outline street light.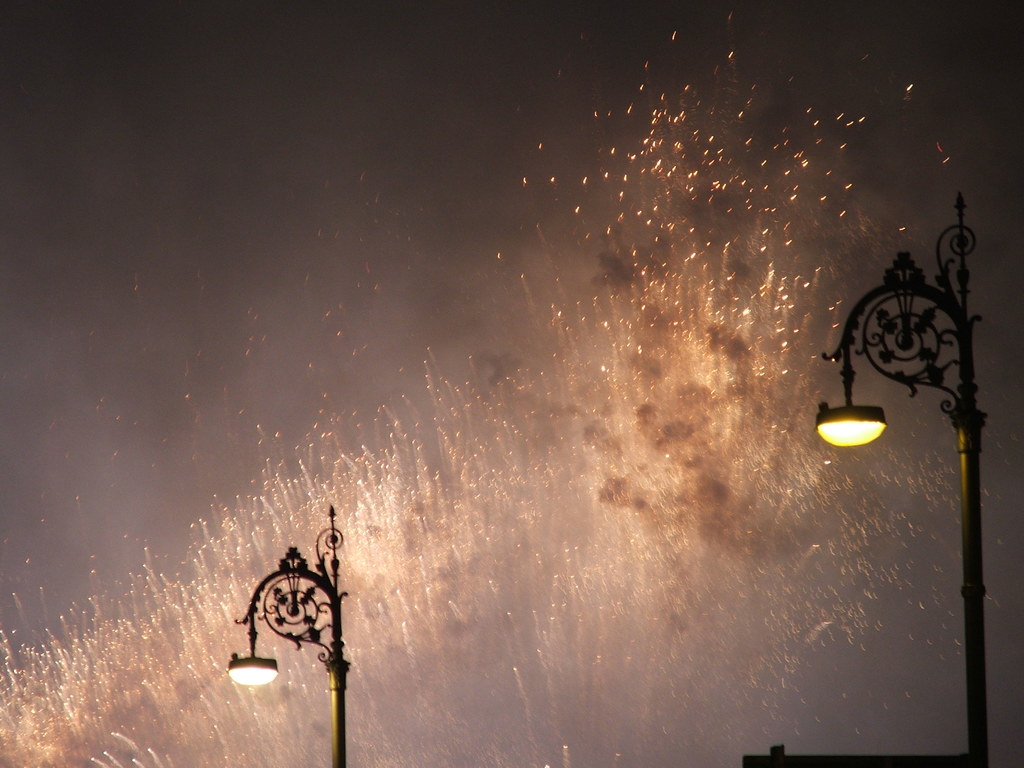
Outline: 806,181,1004,685.
